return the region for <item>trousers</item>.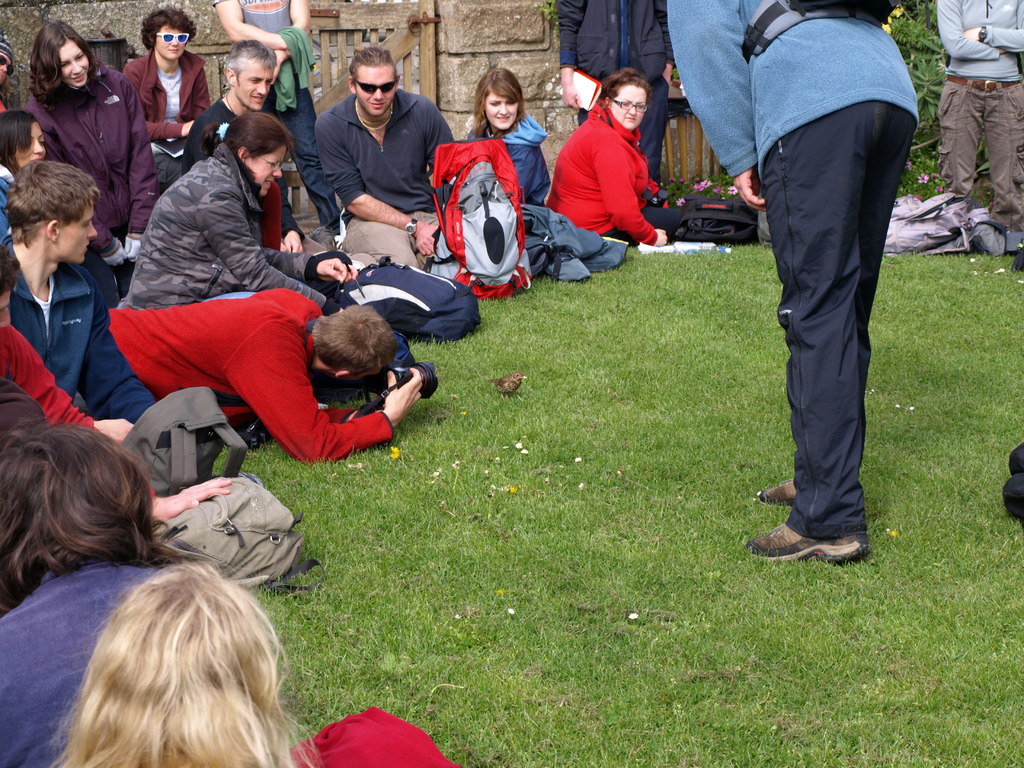
bbox=[284, 166, 342, 266].
